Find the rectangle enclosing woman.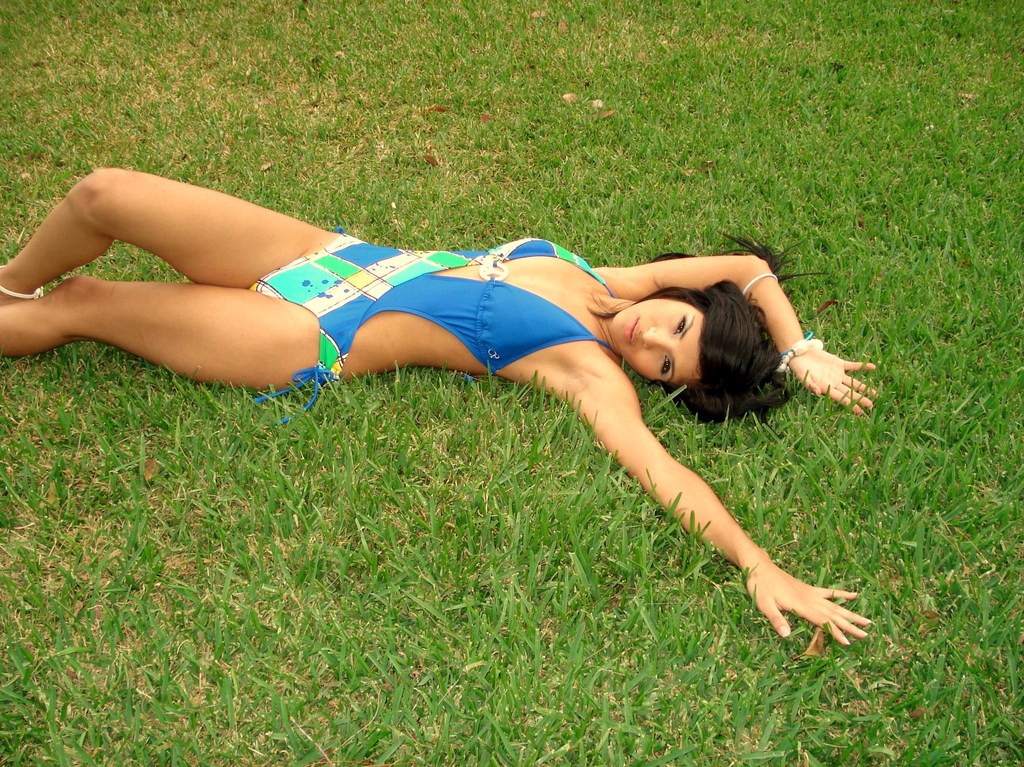
55/136/852/668.
